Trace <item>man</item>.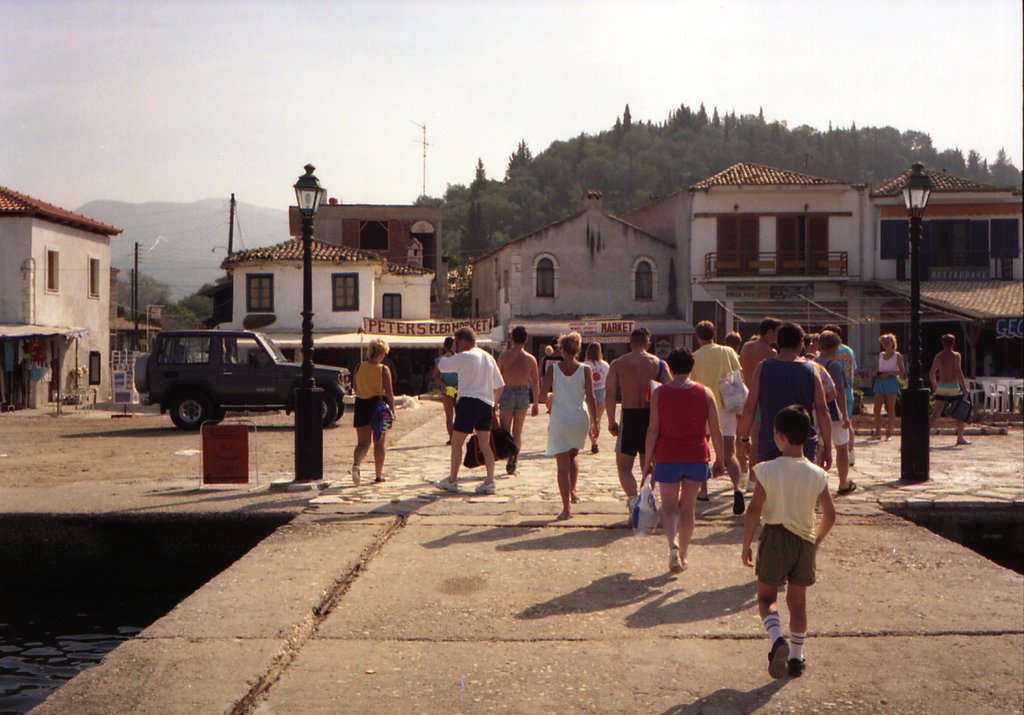
Traced to x1=689, y1=319, x2=746, y2=515.
